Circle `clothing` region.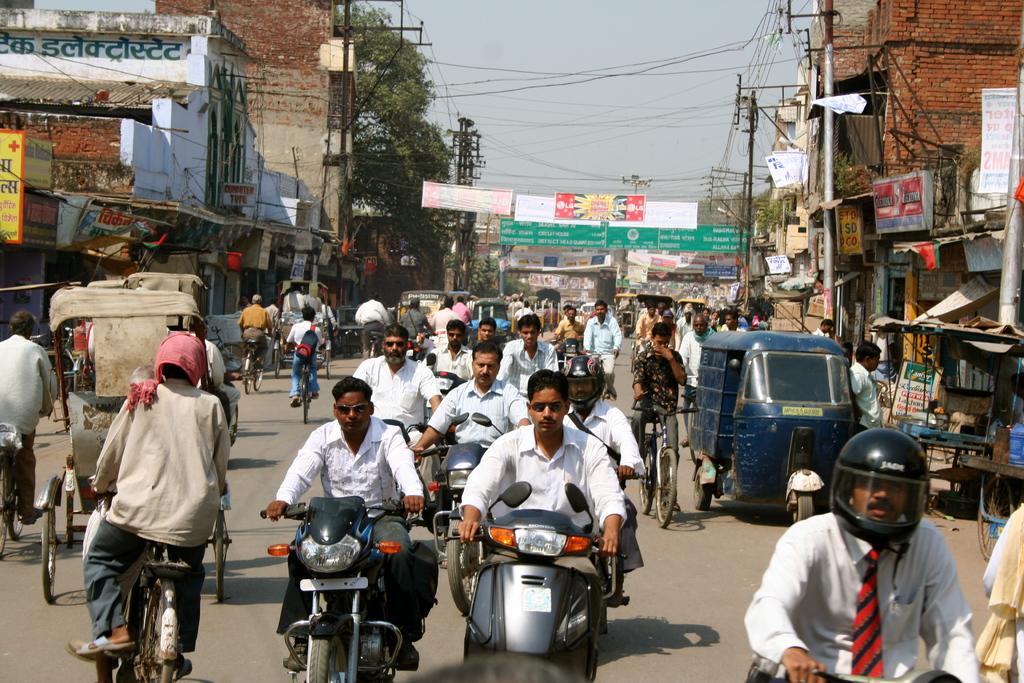
Region: Rect(850, 363, 884, 428).
